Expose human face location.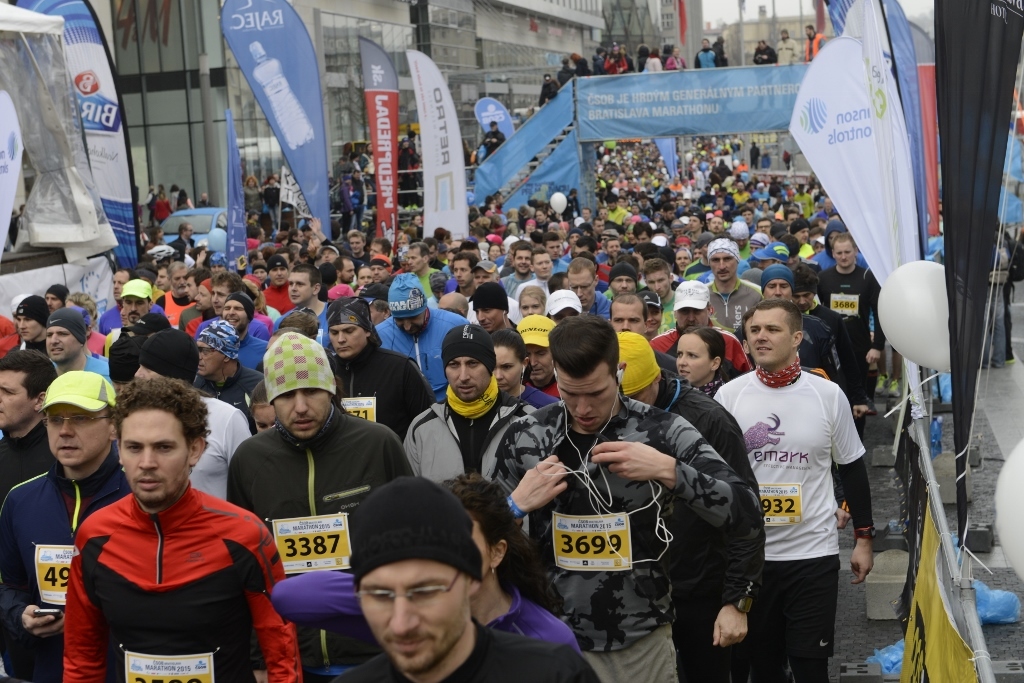
Exposed at Rect(396, 307, 424, 339).
